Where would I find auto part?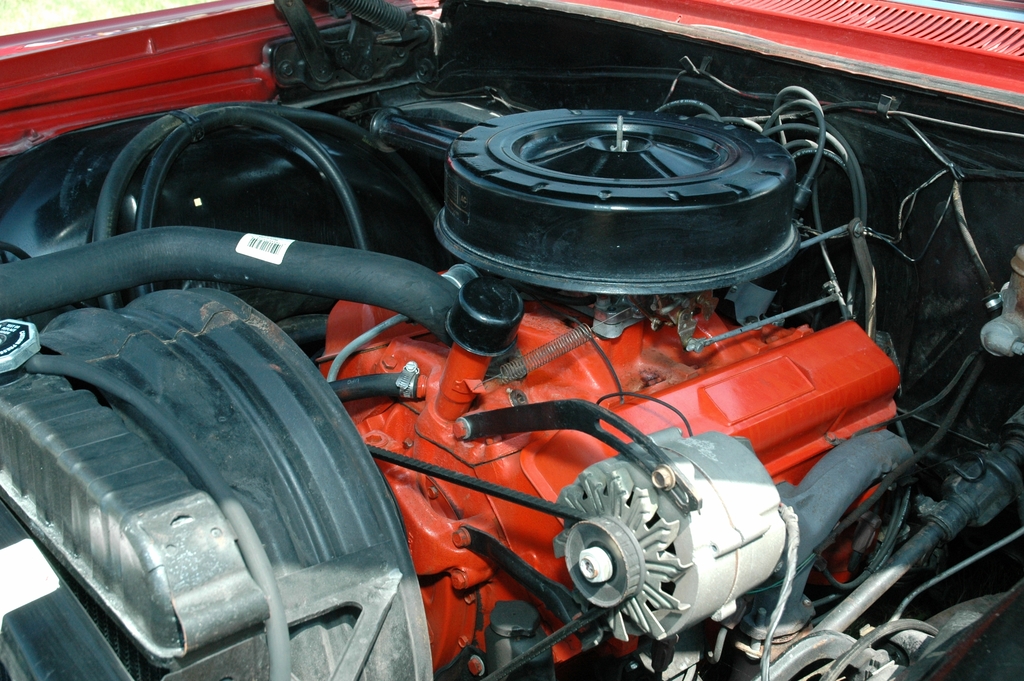
At 415,80,868,324.
